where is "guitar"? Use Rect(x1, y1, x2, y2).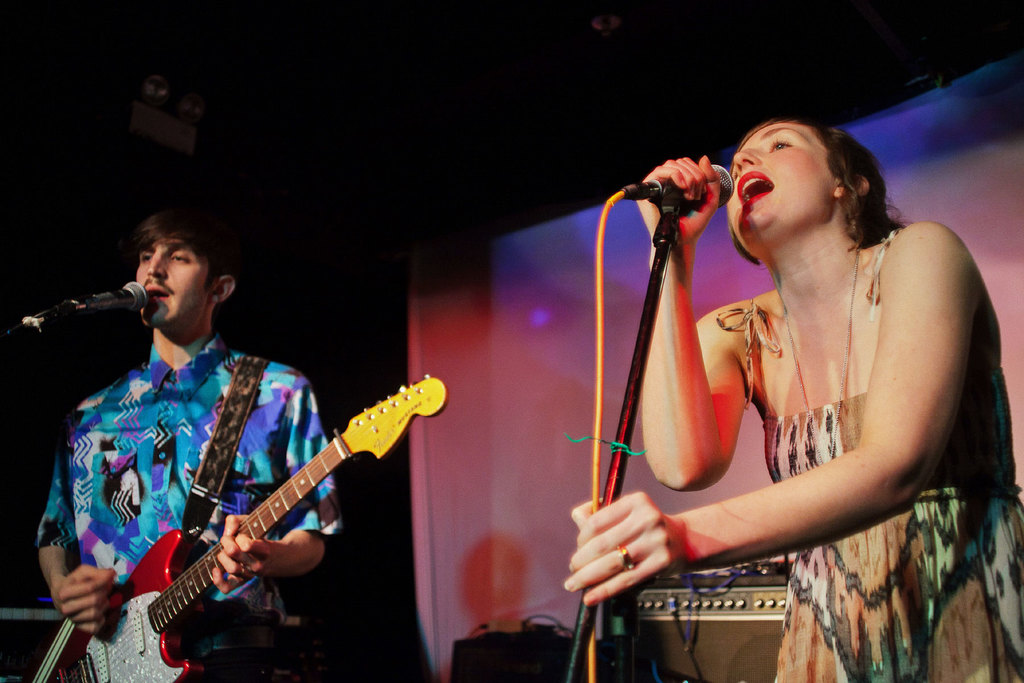
Rect(49, 362, 442, 682).
